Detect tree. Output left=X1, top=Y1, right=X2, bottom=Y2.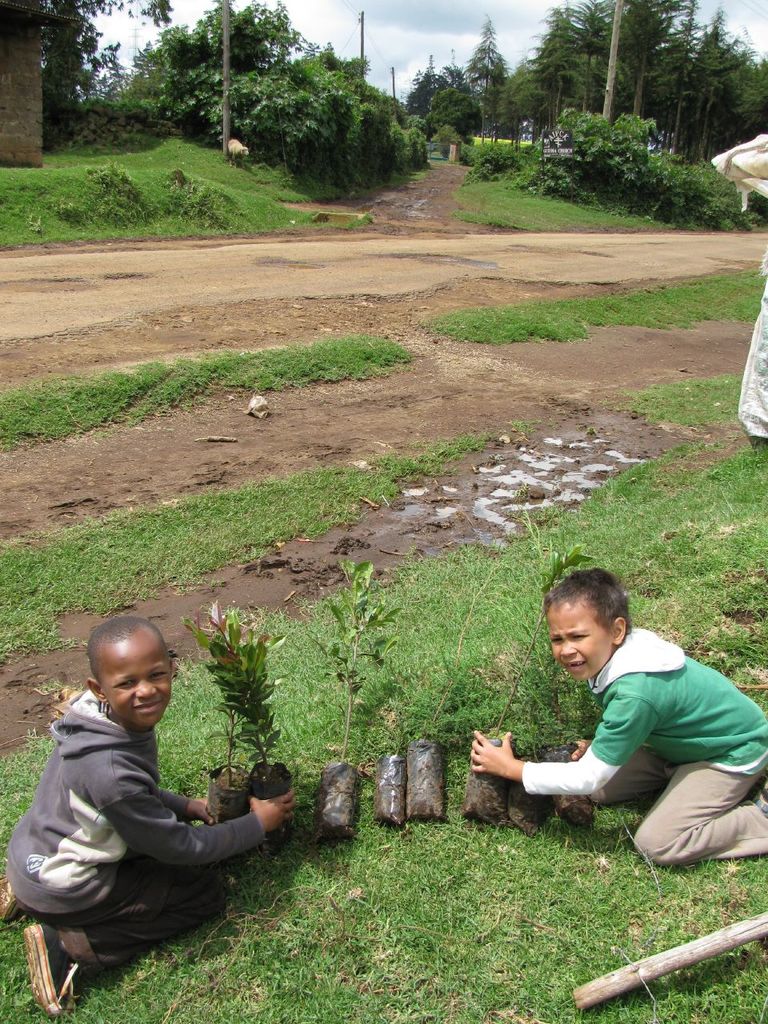
left=404, top=52, right=442, bottom=124.
